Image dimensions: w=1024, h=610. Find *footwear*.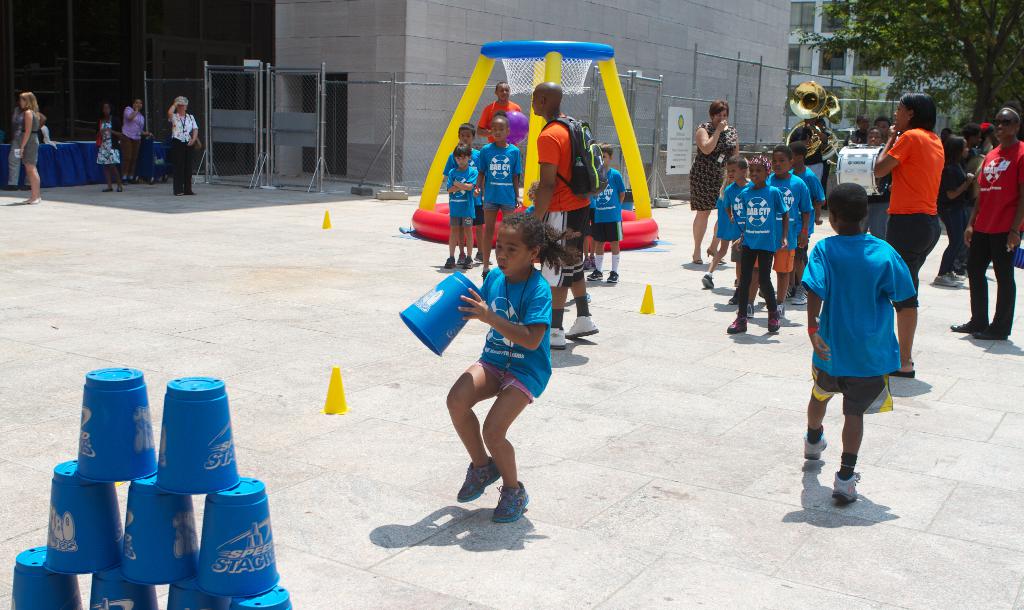
(x1=456, y1=251, x2=463, y2=265).
